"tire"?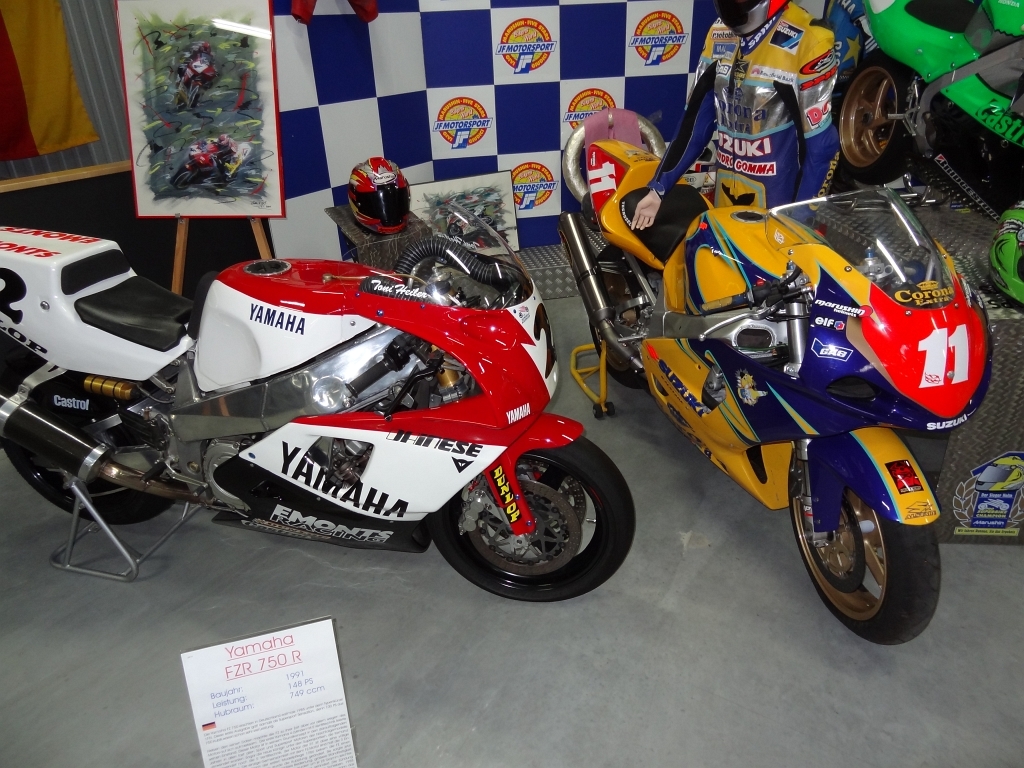
(422,424,636,602)
